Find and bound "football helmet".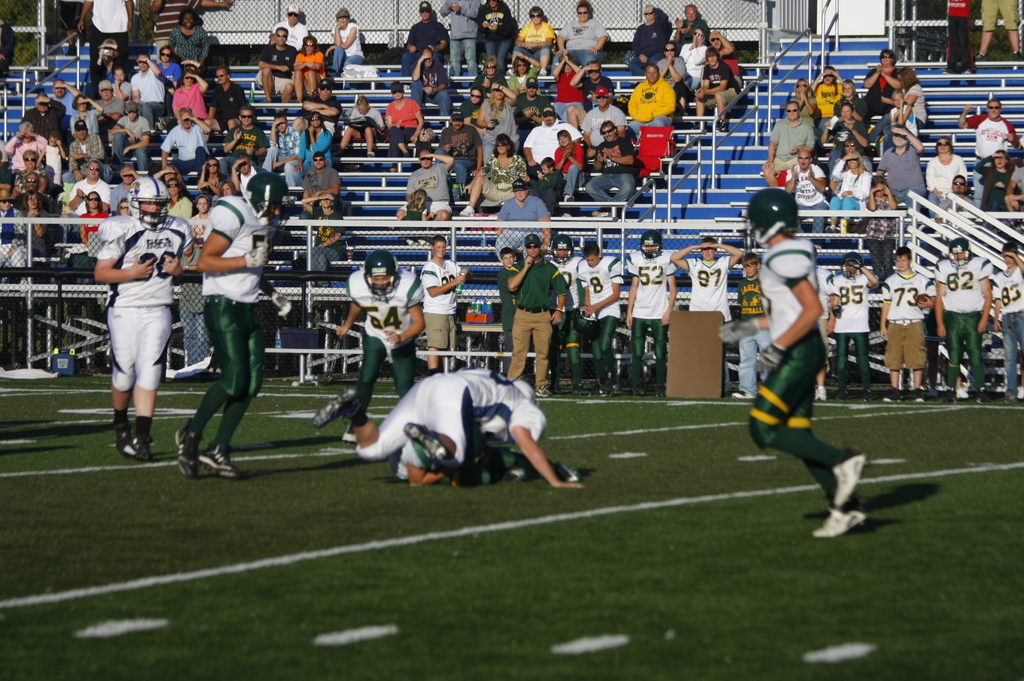
Bound: {"x1": 114, "y1": 170, "x2": 179, "y2": 232}.
